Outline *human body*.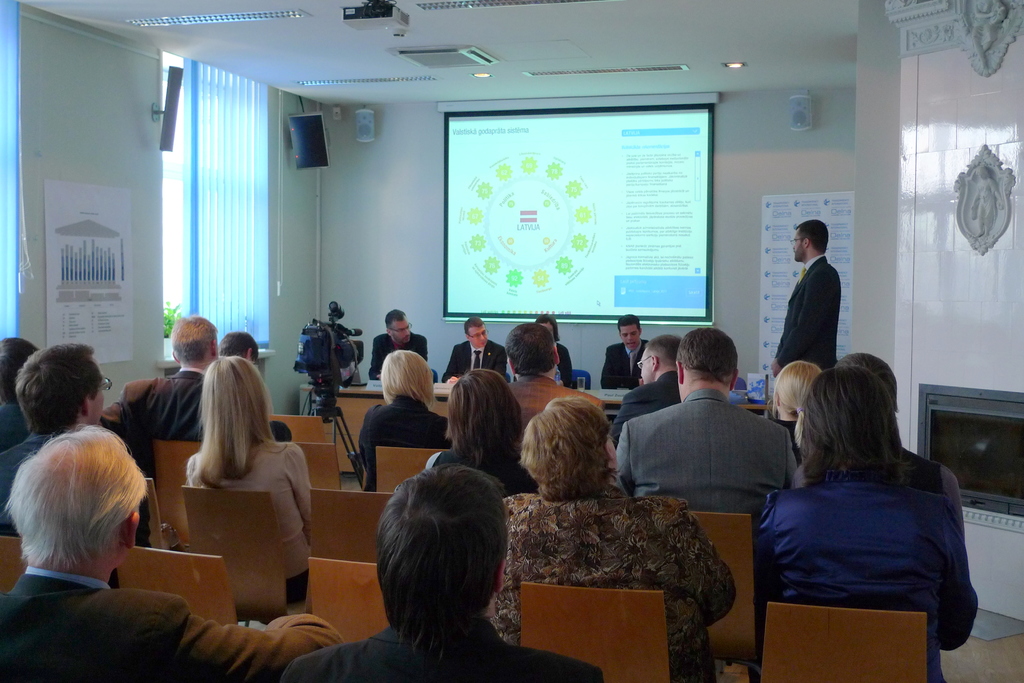
Outline: {"x1": 439, "y1": 334, "x2": 513, "y2": 387}.
